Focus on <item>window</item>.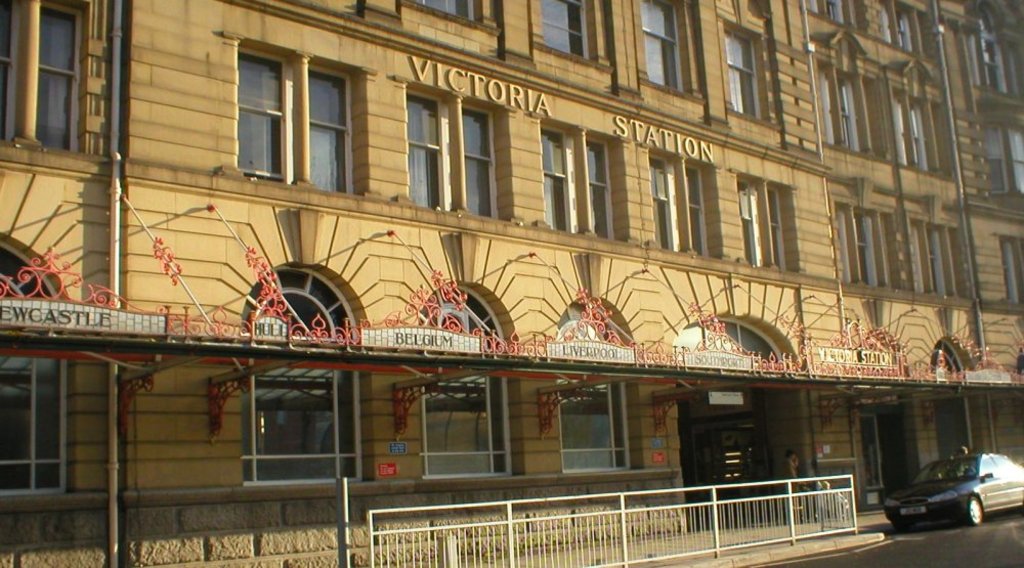
Focused at [1,357,62,495].
